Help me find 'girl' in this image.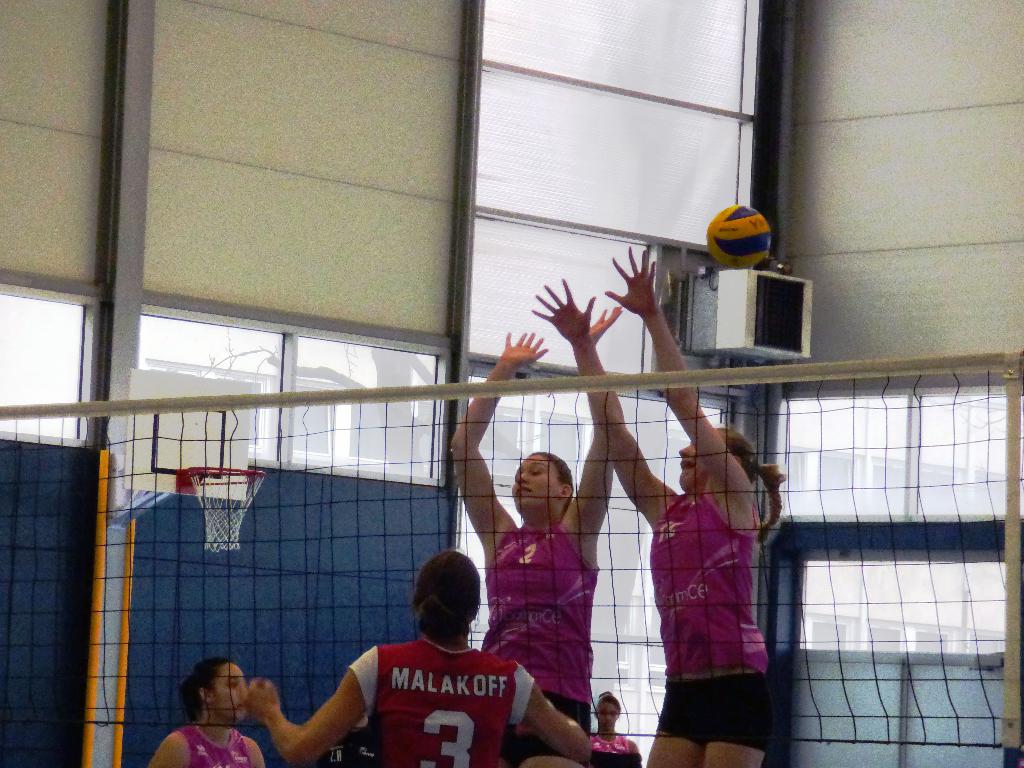
Found it: box(447, 302, 614, 767).
